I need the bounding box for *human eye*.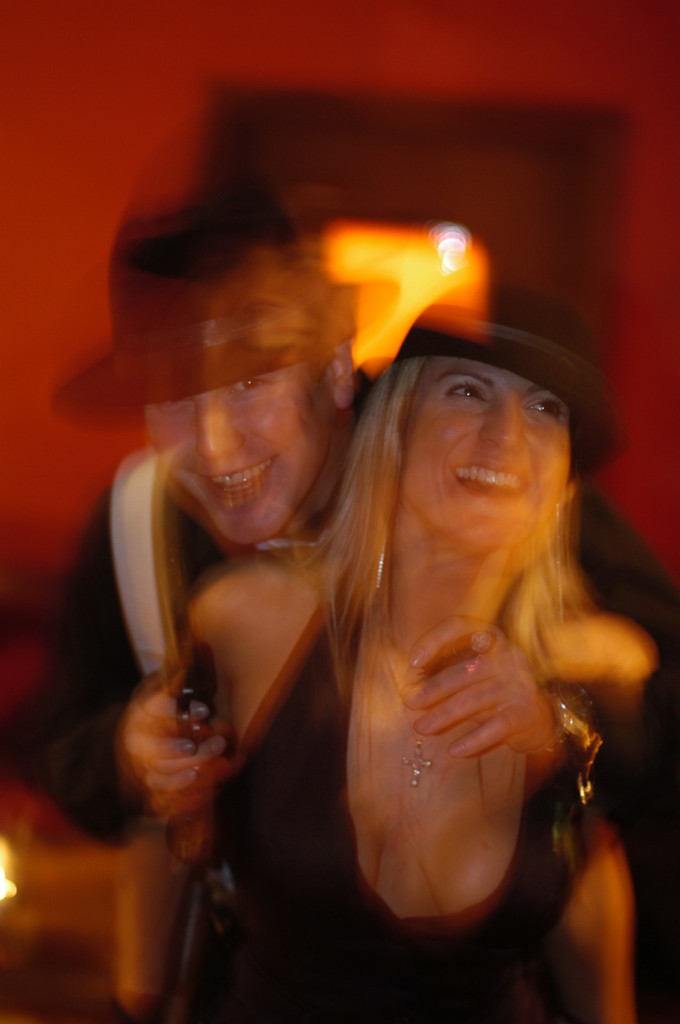
Here it is: detection(444, 381, 484, 401).
